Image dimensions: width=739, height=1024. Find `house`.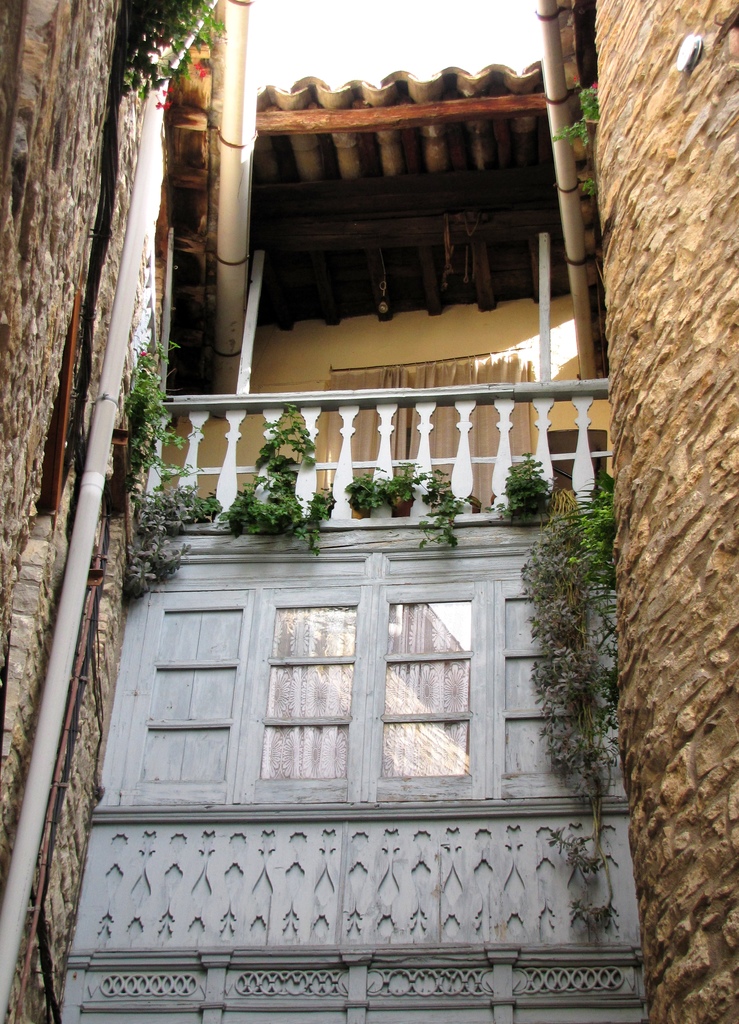
[0,0,738,1023].
